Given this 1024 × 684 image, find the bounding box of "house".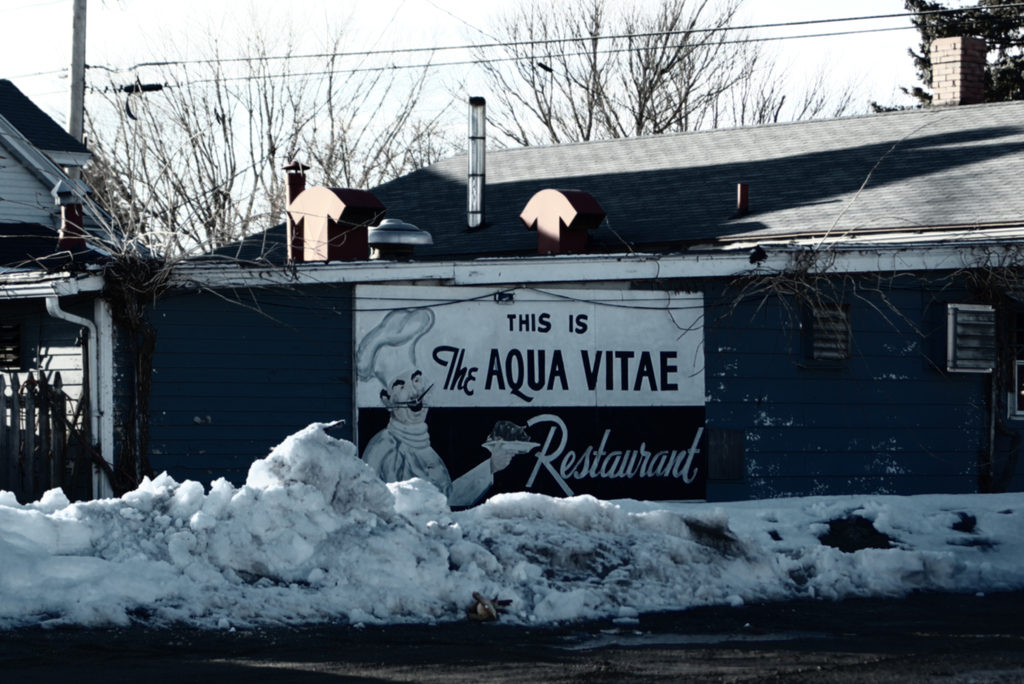
x1=128, y1=19, x2=1023, y2=481.
